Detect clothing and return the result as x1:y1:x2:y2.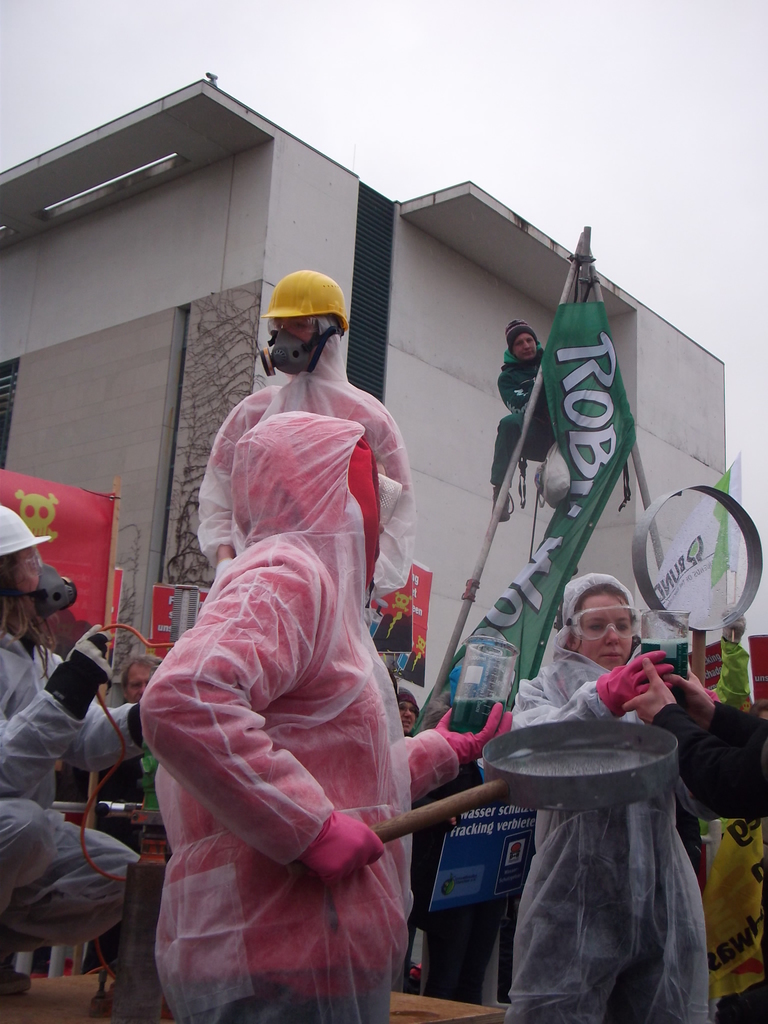
481:353:561:483.
